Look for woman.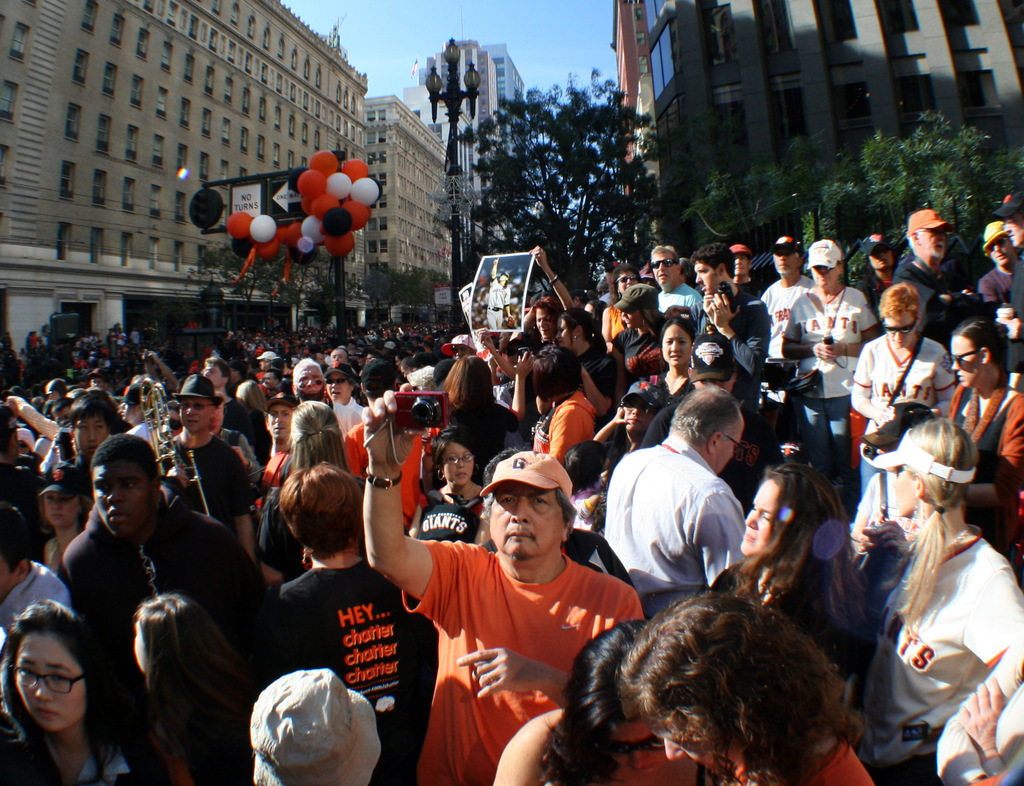
Found: left=855, top=284, right=950, bottom=505.
